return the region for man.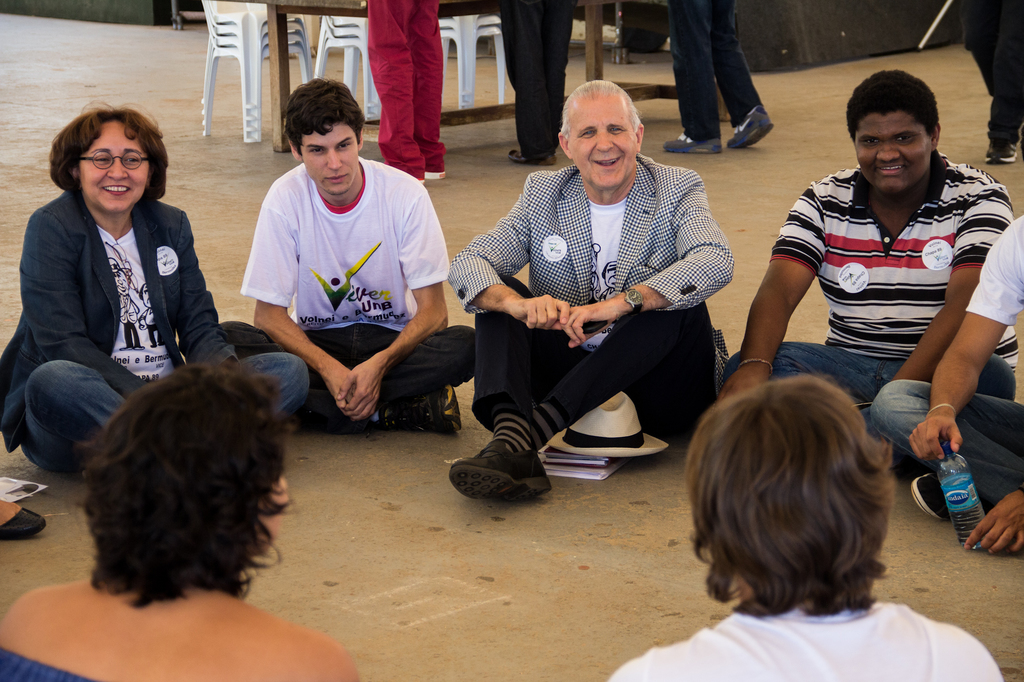
bbox=[367, 0, 447, 183].
